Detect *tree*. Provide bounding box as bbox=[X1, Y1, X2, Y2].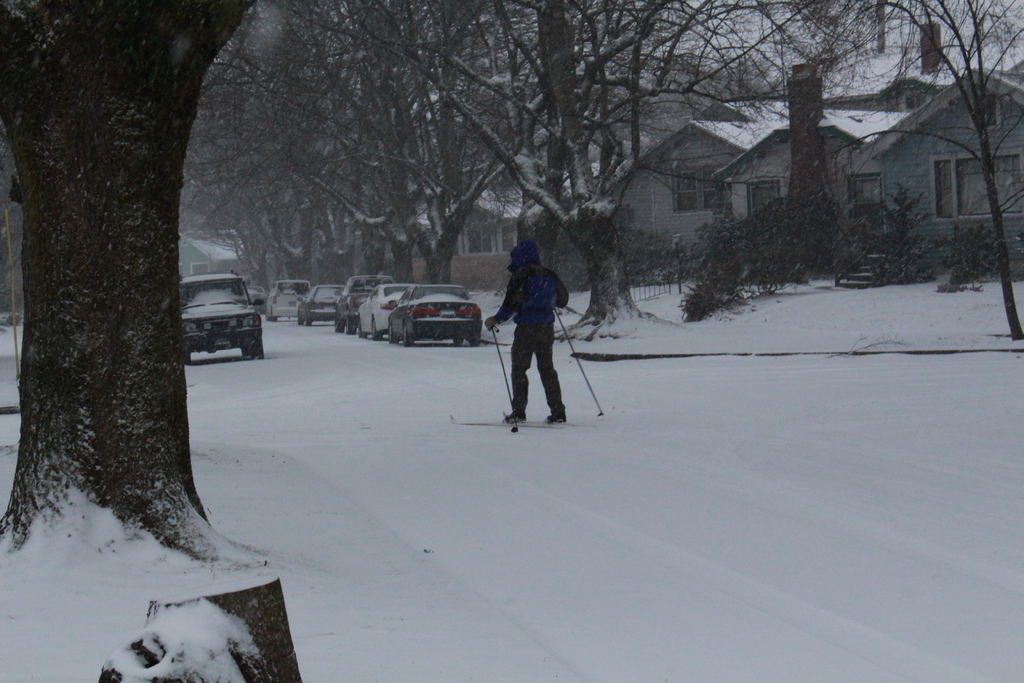
bbox=[776, 0, 1023, 342].
